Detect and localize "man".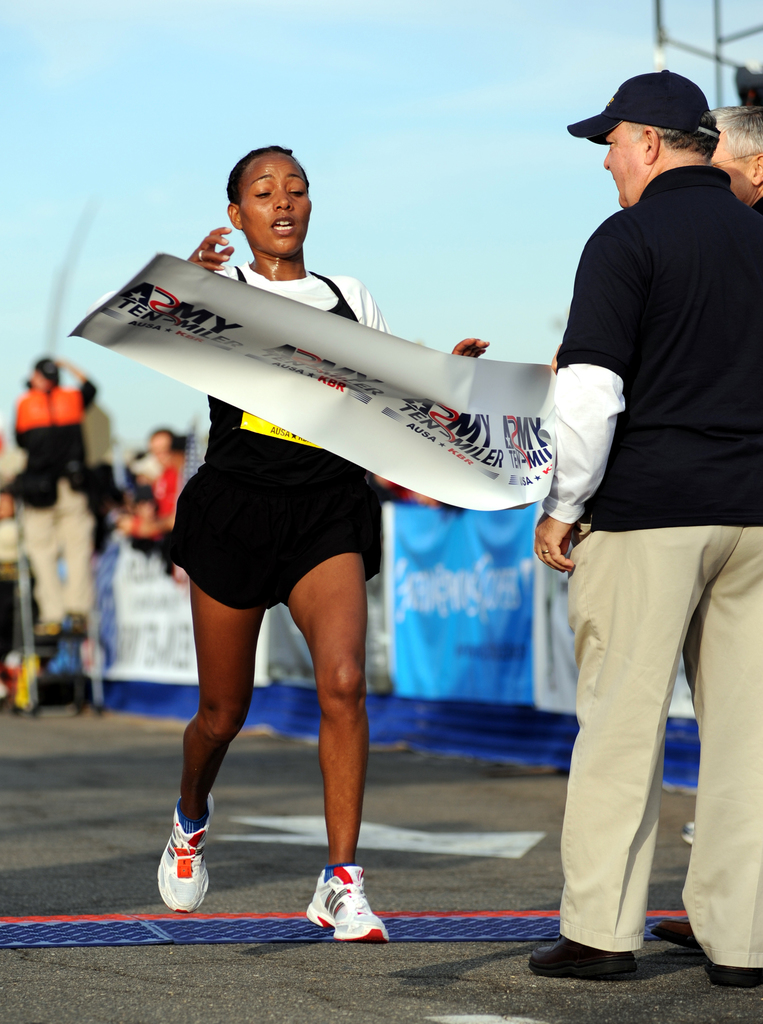
Localized at bbox(147, 430, 182, 564).
